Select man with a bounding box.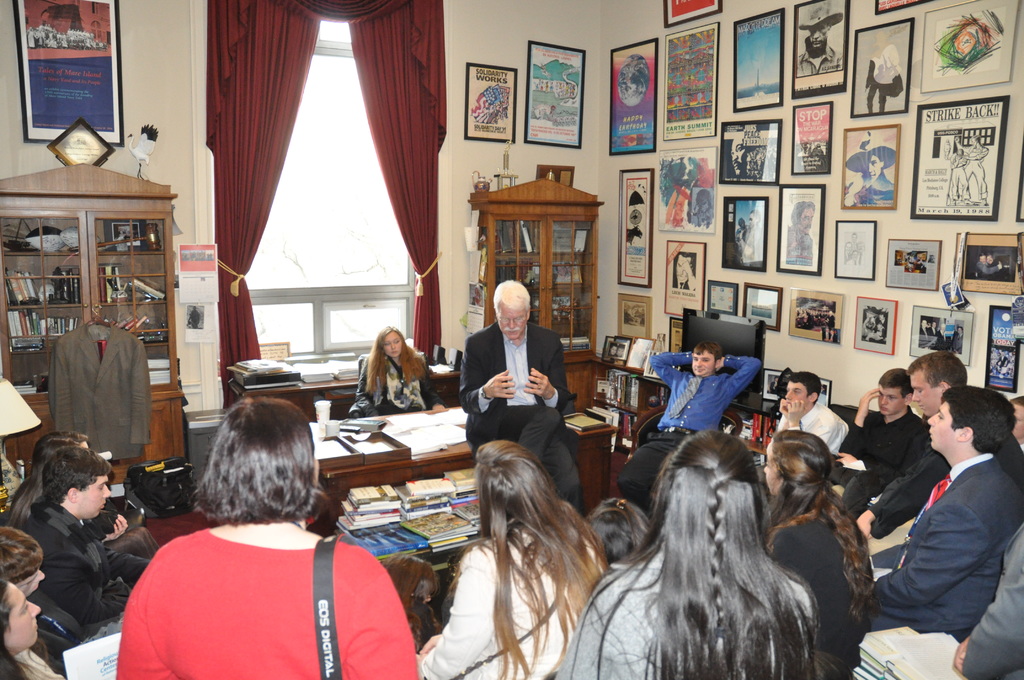
<box>29,455,143,638</box>.
